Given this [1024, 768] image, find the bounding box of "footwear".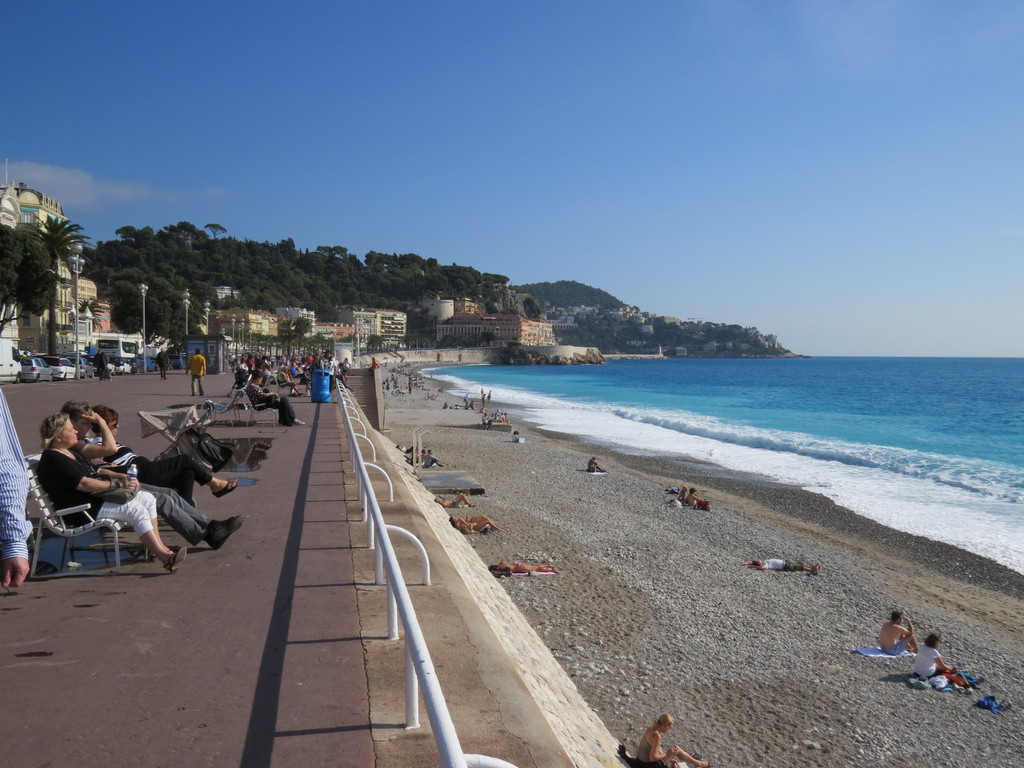
153,546,177,564.
